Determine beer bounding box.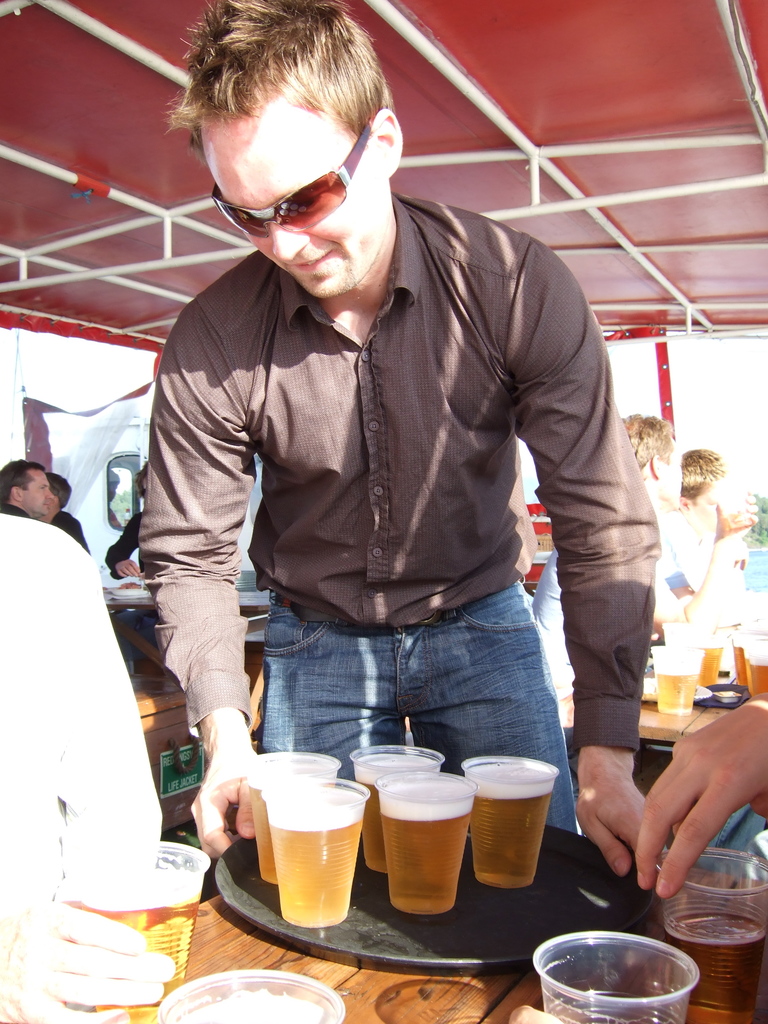
Determined: {"left": 257, "top": 780, "right": 367, "bottom": 913}.
